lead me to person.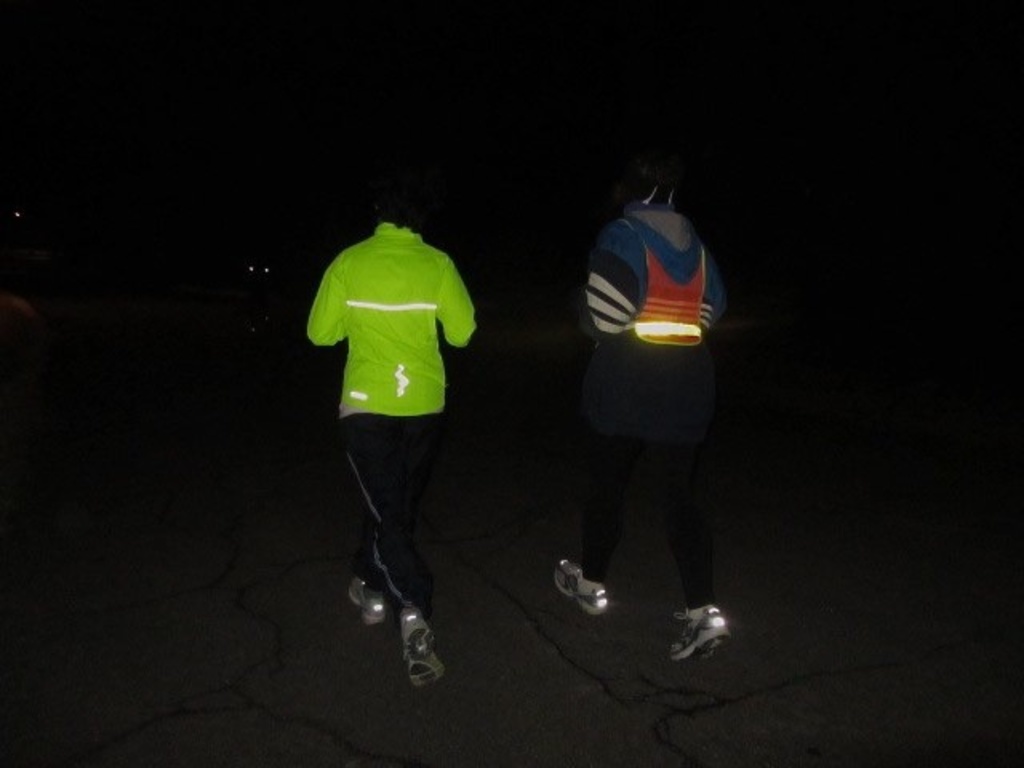
Lead to (left=539, top=168, right=736, bottom=669).
